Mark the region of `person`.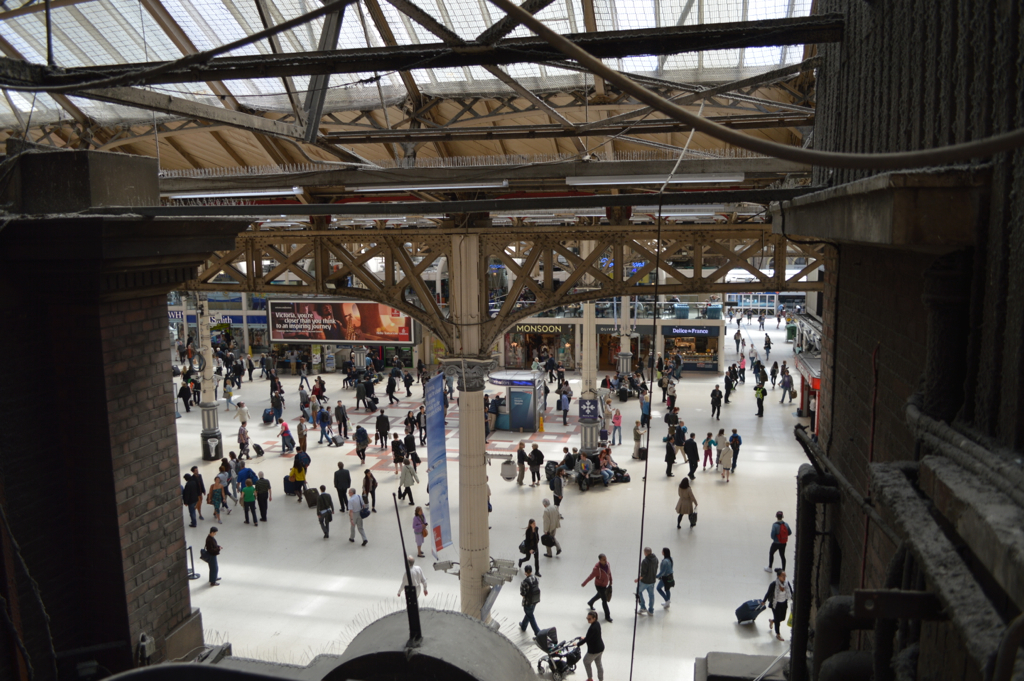
Region: [348, 423, 370, 457].
